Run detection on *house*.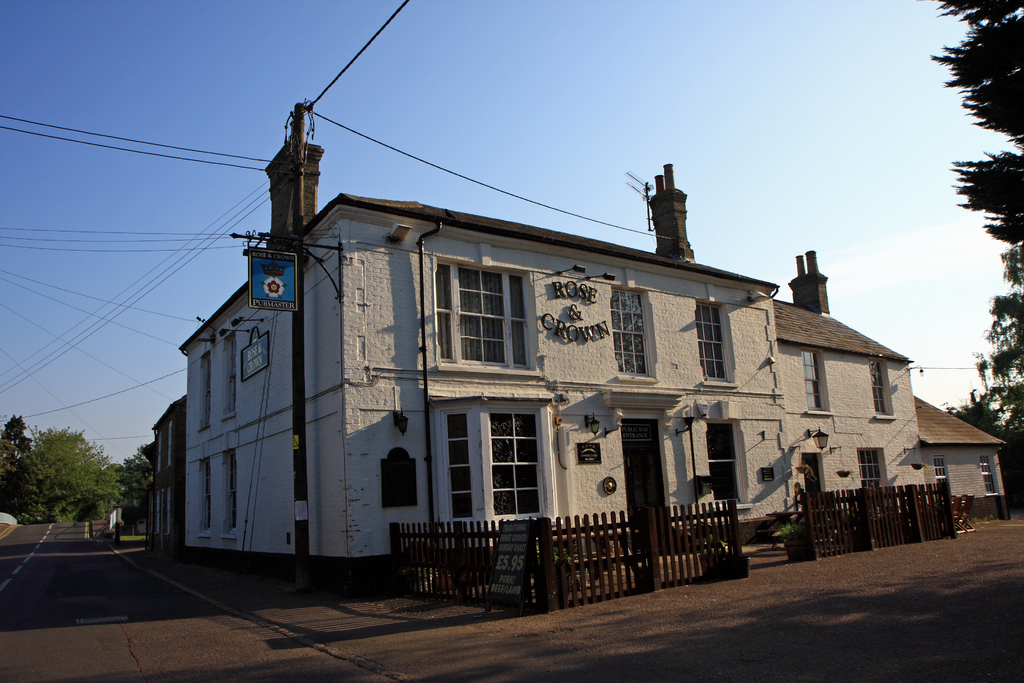
Result: 177,143,1011,568.
